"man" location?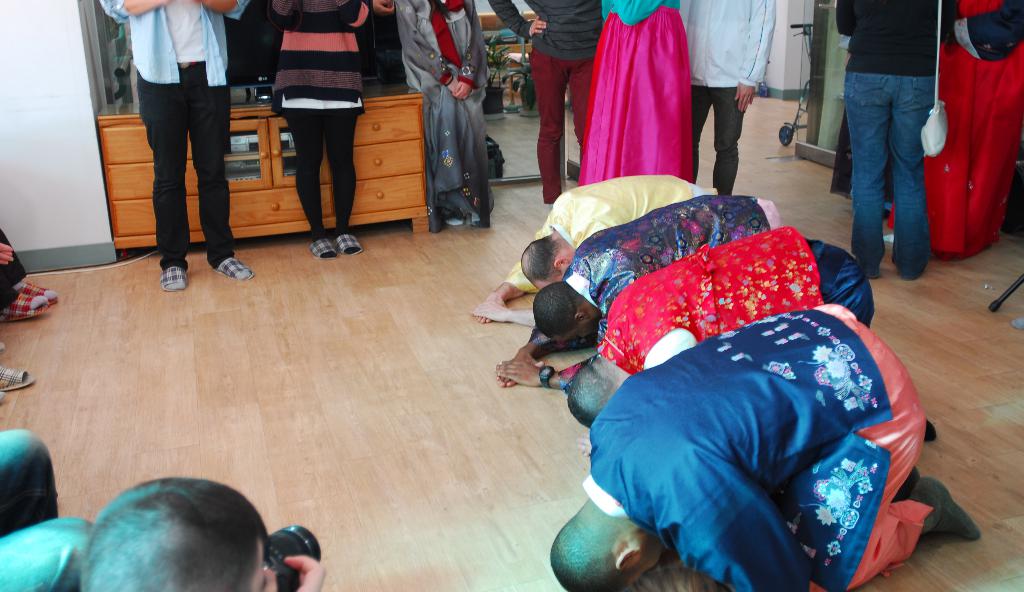
{"left": 472, "top": 175, "right": 703, "bottom": 324}
